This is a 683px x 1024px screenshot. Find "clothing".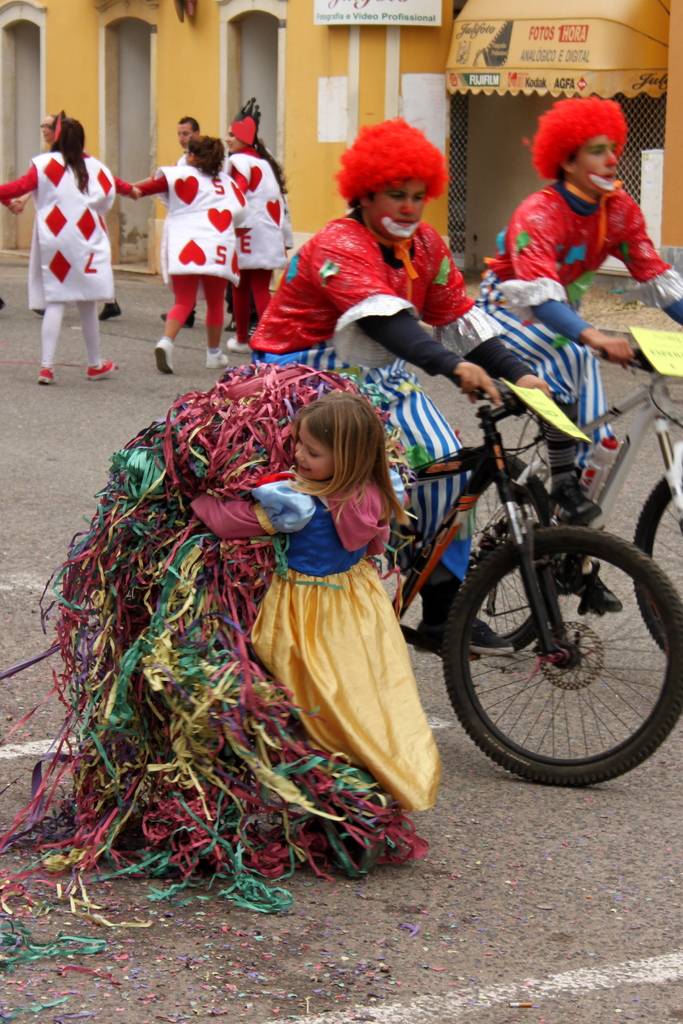
Bounding box: Rect(473, 180, 682, 481).
